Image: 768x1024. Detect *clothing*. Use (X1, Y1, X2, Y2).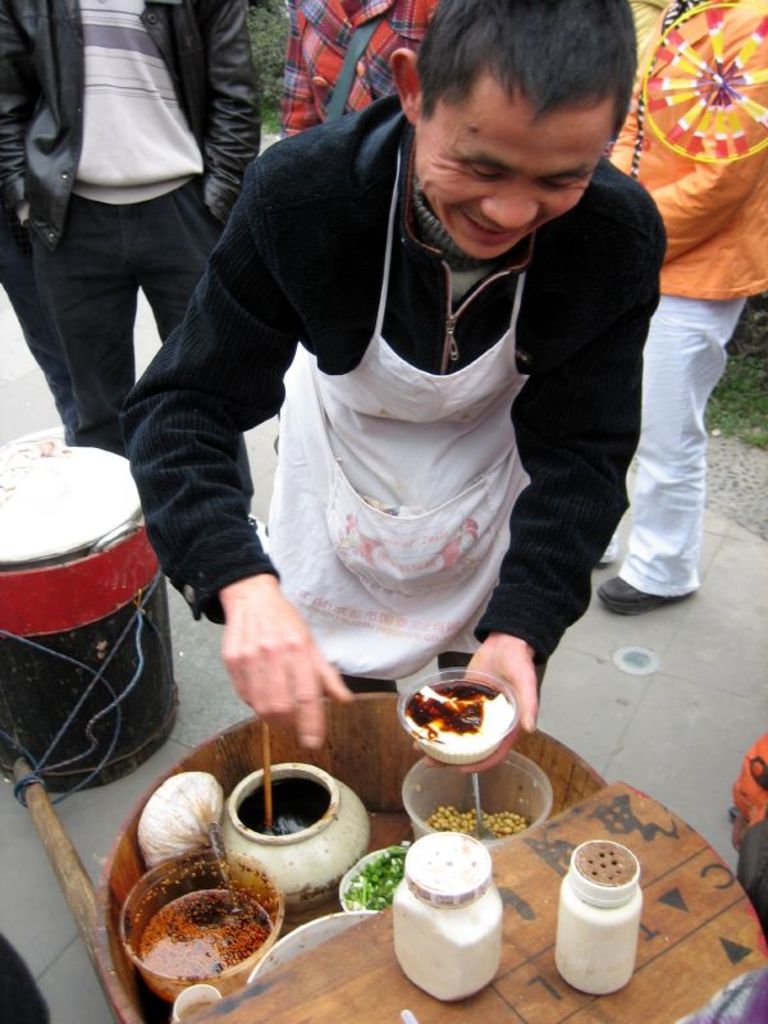
(279, 0, 443, 137).
